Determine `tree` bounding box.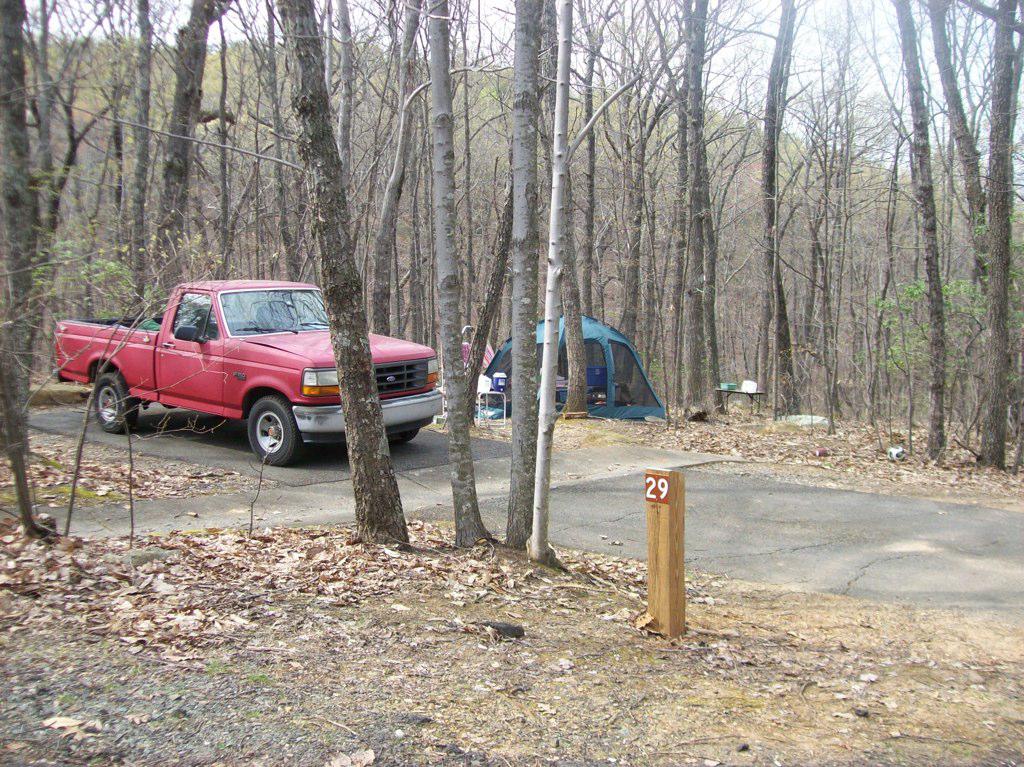
Determined: (518,0,583,577).
